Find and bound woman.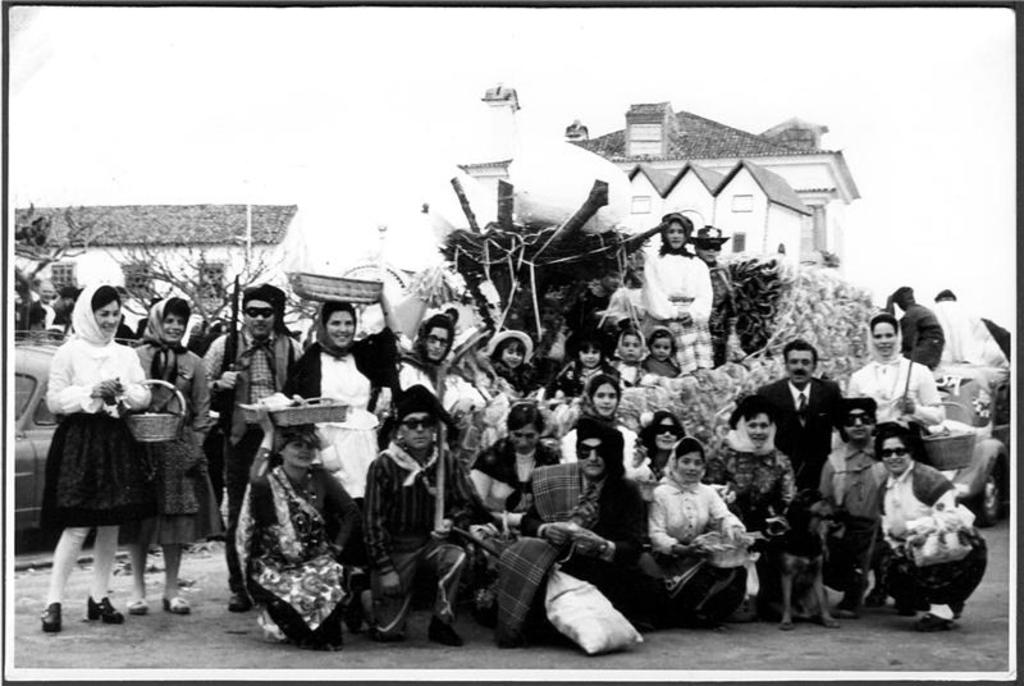
Bound: [left=35, top=283, right=189, bottom=623].
